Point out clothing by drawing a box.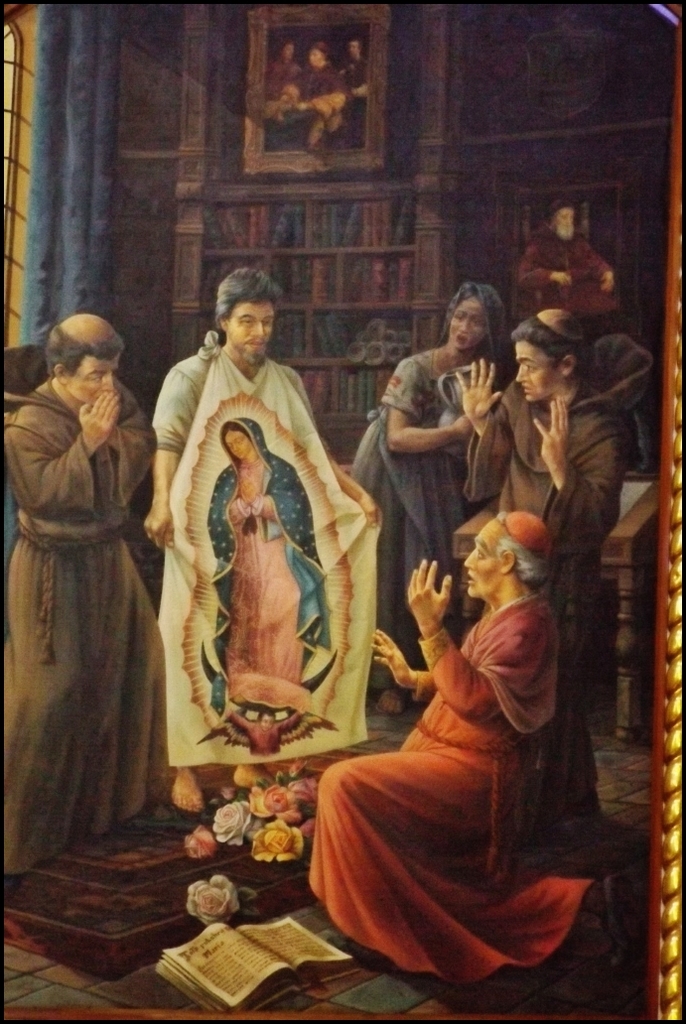
{"left": 311, "top": 593, "right": 597, "bottom": 985}.
